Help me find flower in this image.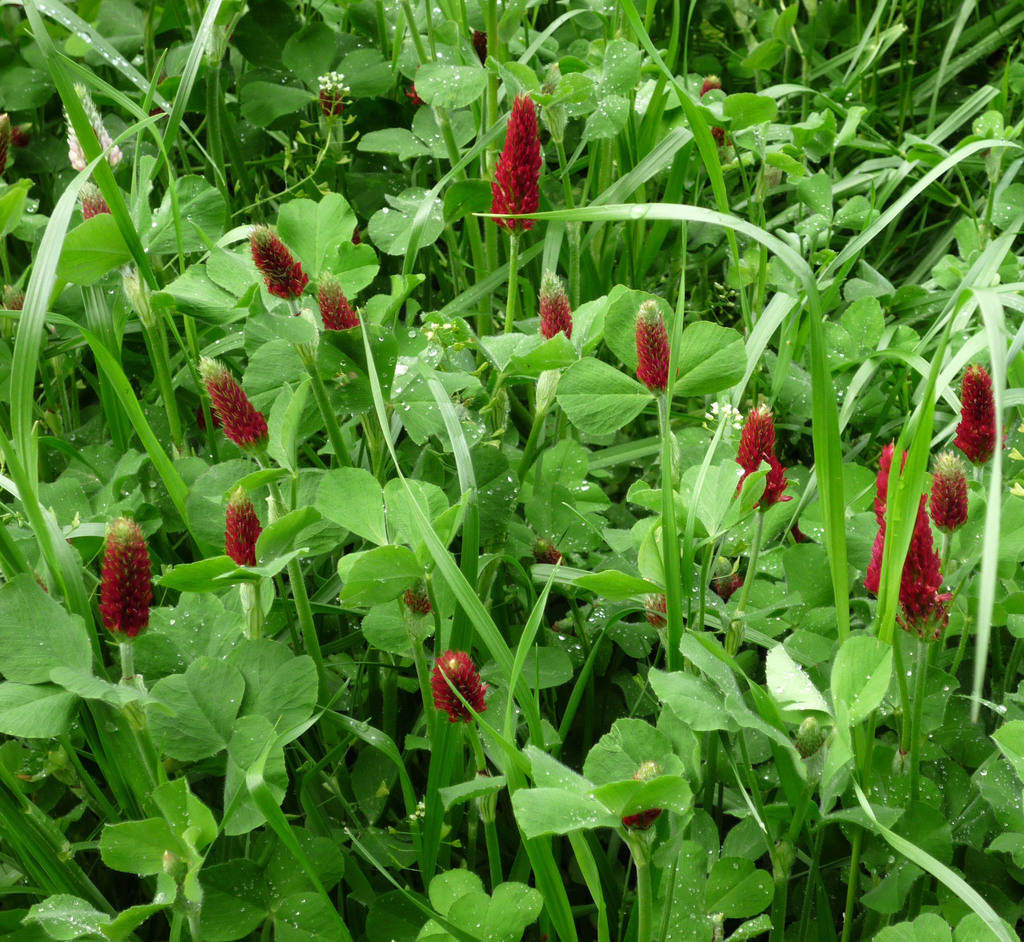
Found it: 225/484/260/573.
